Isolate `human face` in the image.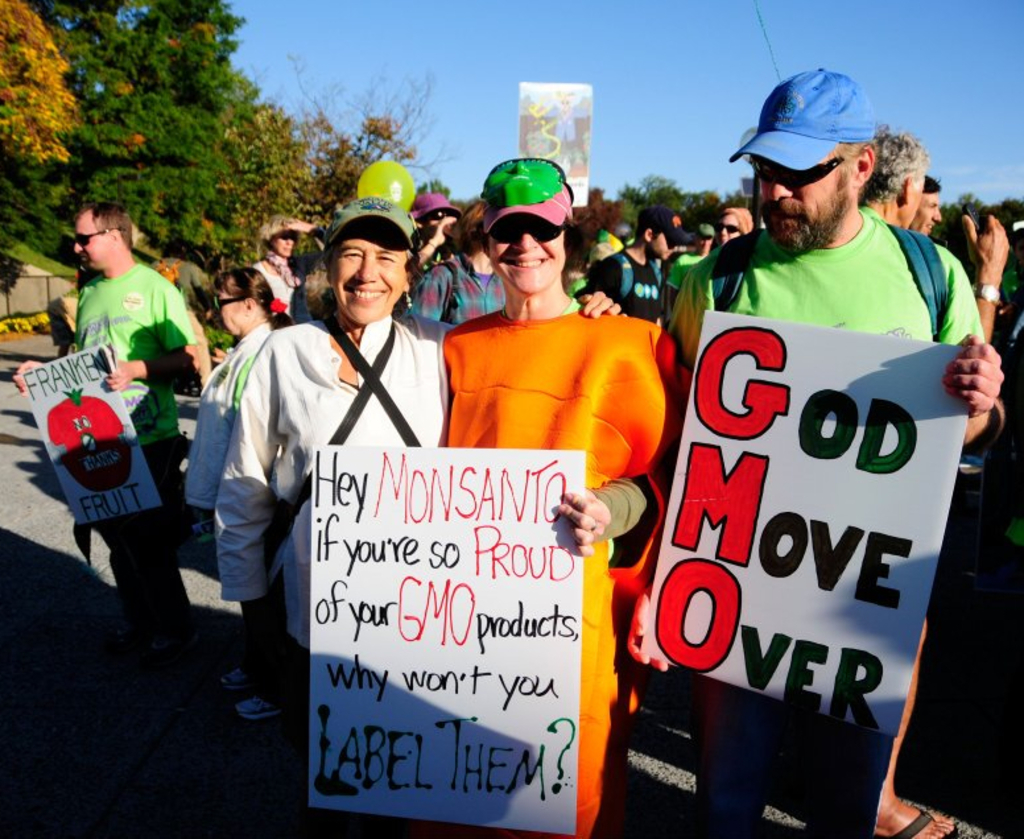
Isolated region: 908/179/926/228.
